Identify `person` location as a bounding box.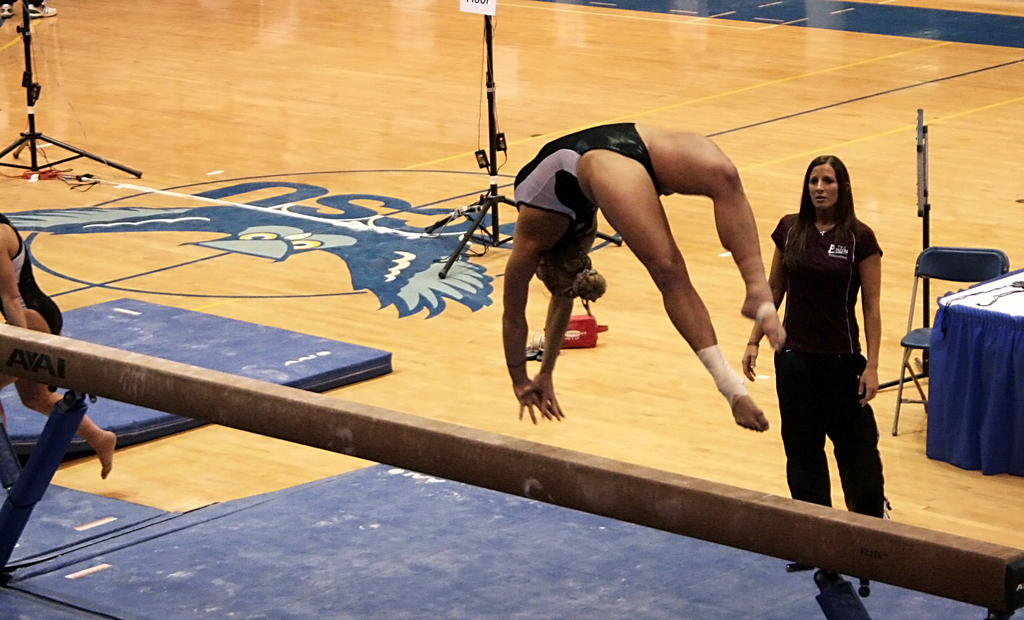
<box>492,118,787,432</box>.
